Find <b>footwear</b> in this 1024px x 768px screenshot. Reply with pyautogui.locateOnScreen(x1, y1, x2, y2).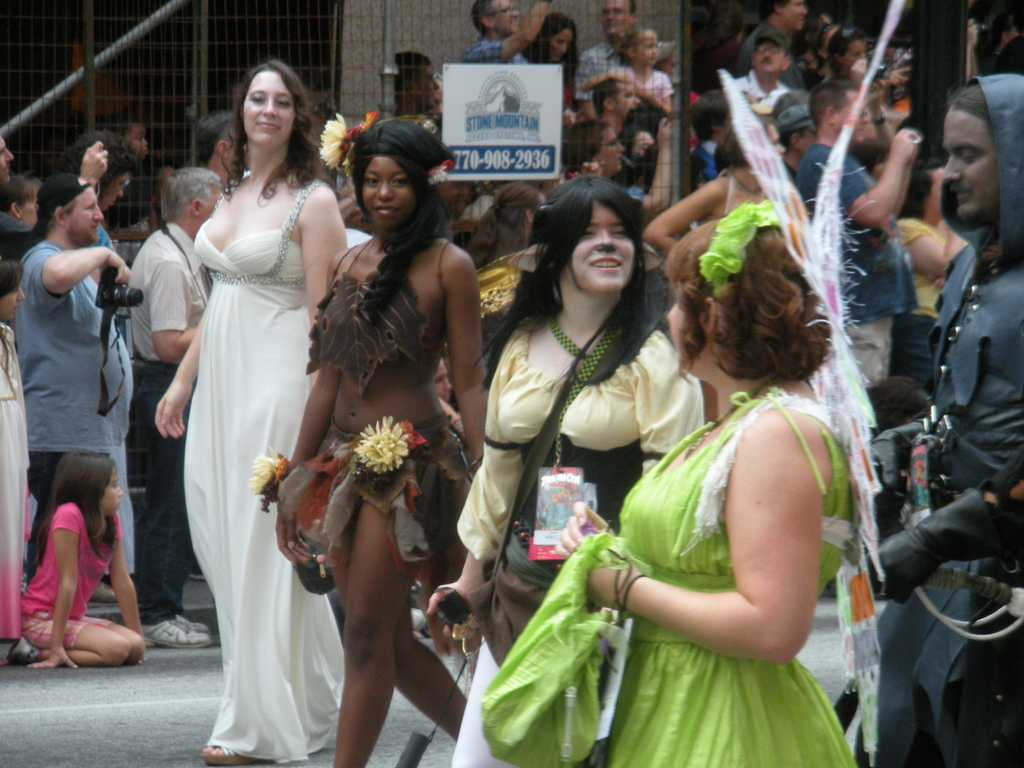
pyautogui.locateOnScreen(5, 634, 35, 667).
